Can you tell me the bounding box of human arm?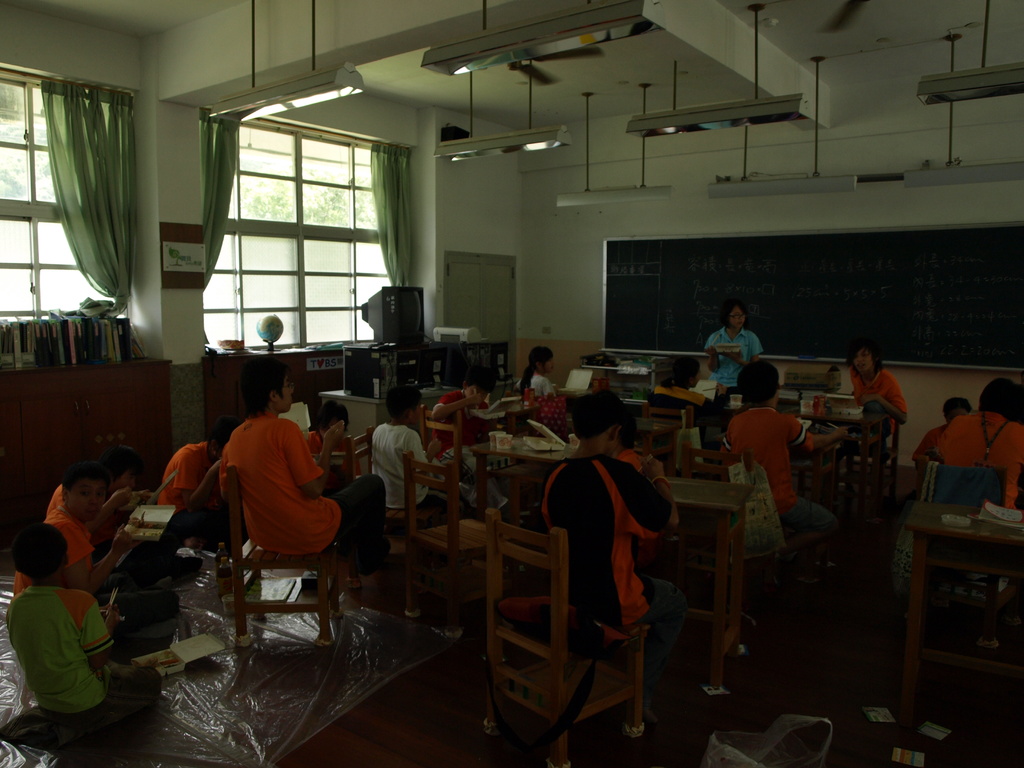
BBox(701, 381, 733, 426).
